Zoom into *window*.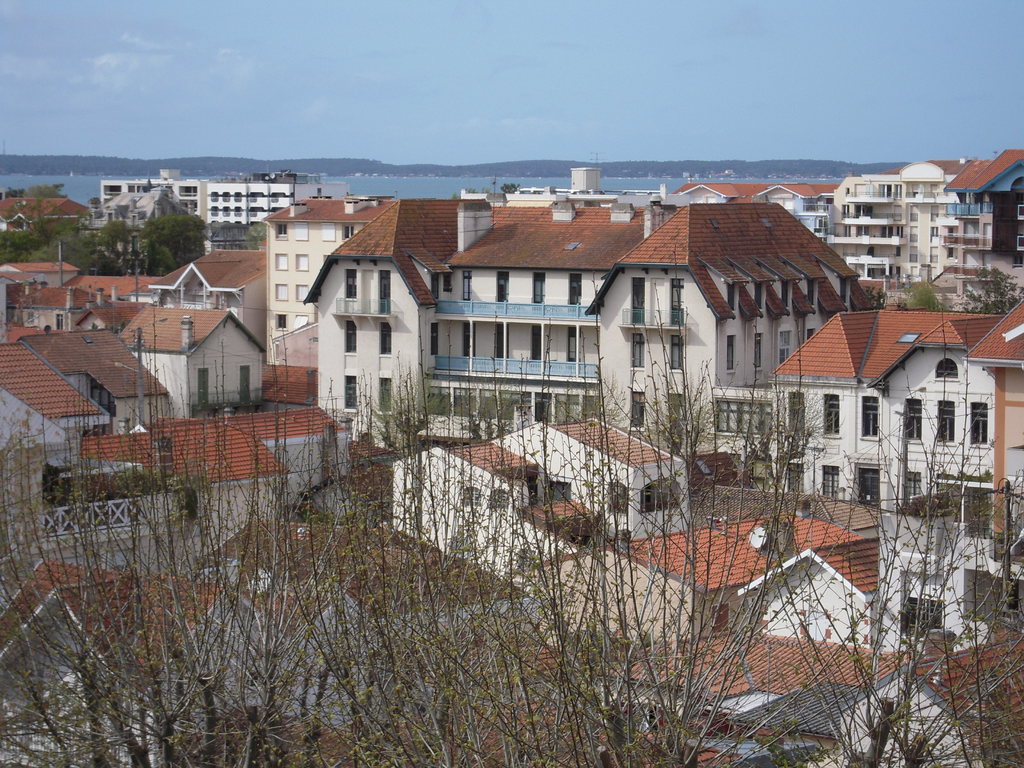
Zoom target: x1=822, y1=463, x2=840, y2=500.
